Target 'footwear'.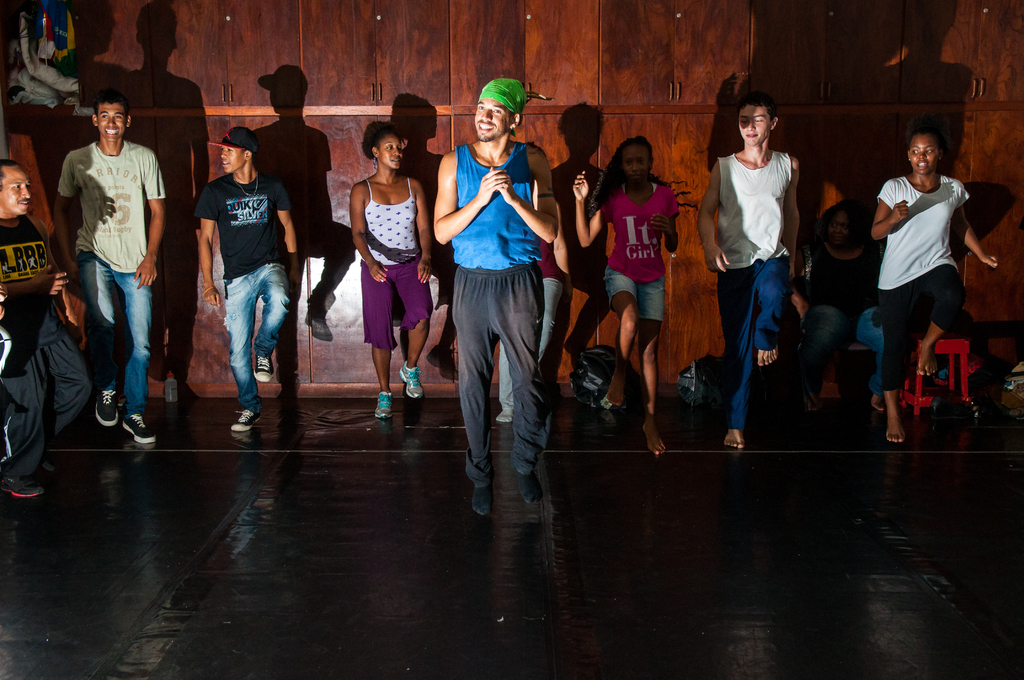
Target region: 472:479:493:519.
